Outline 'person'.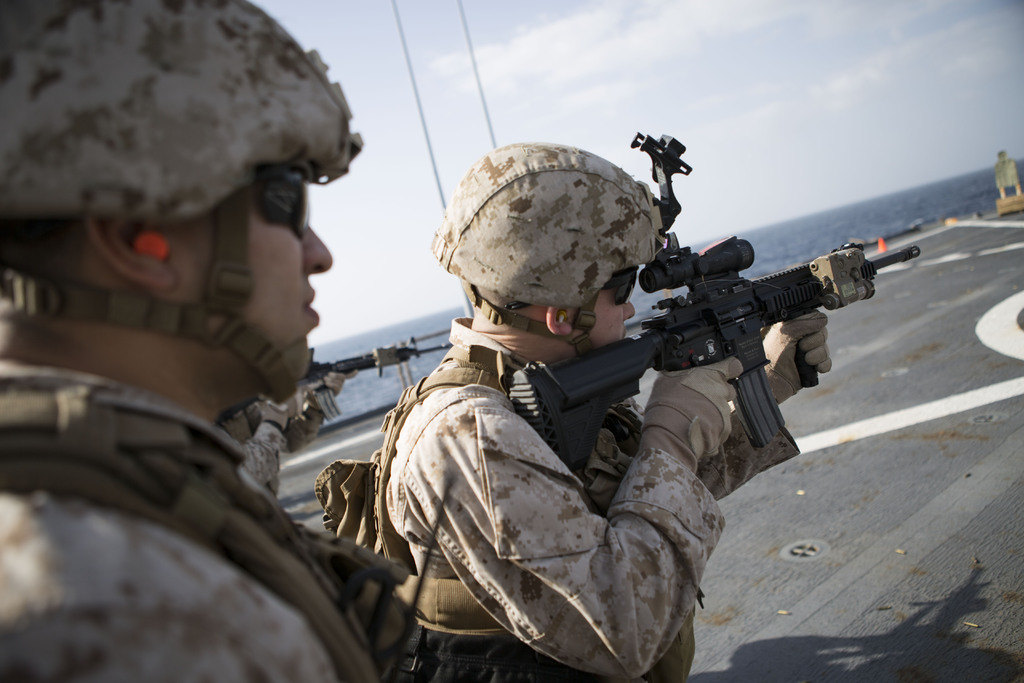
Outline: x1=365, y1=140, x2=835, y2=682.
